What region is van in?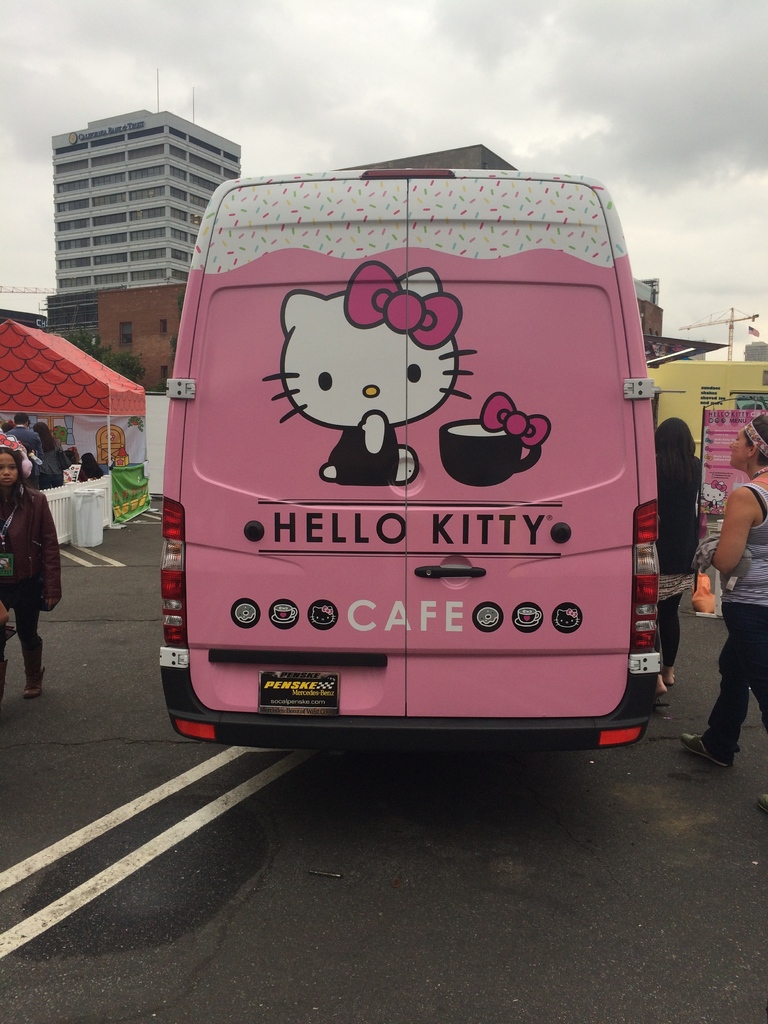
<region>156, 166, 663, 760</region>.
